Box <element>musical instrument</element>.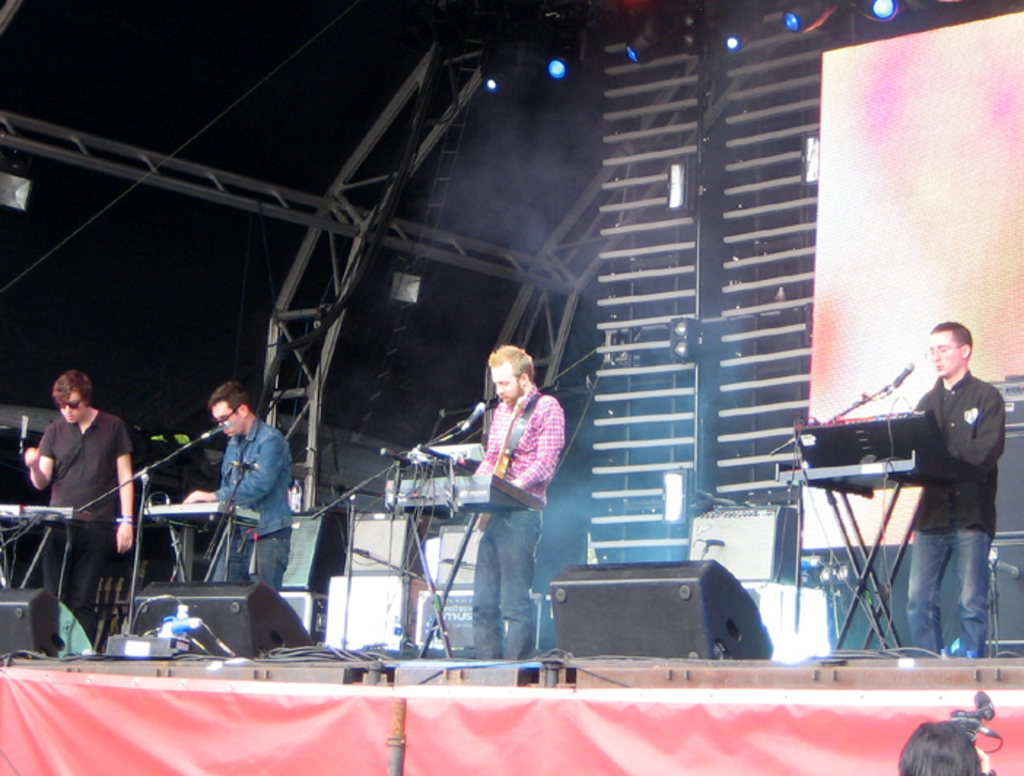
384/473/547/521.
